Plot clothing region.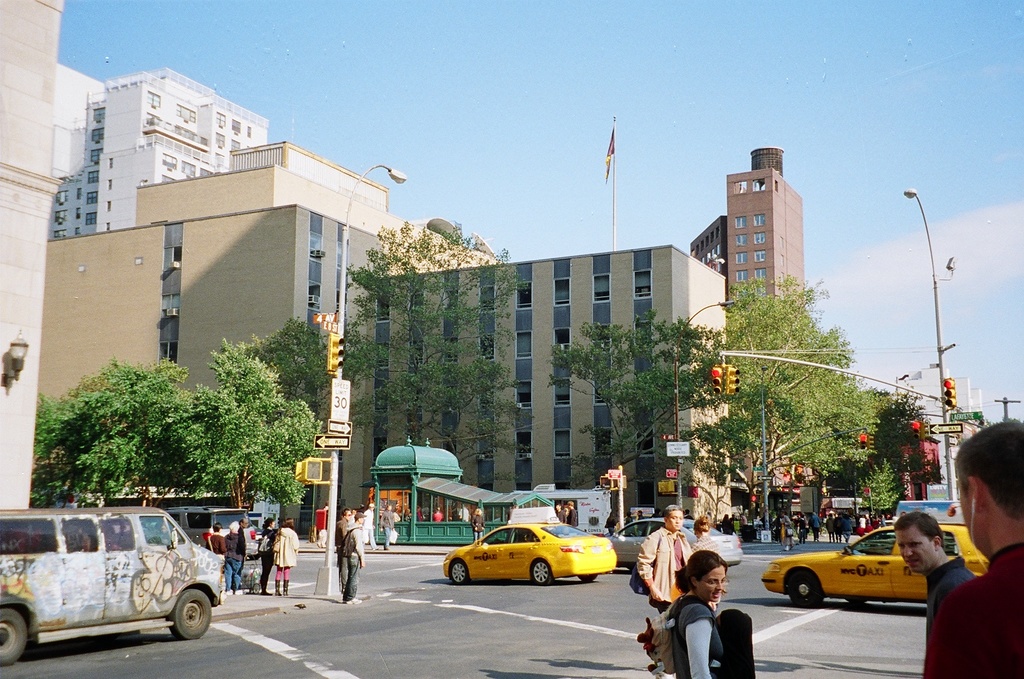
Plotted at rect(557, 507, 565, 525).
